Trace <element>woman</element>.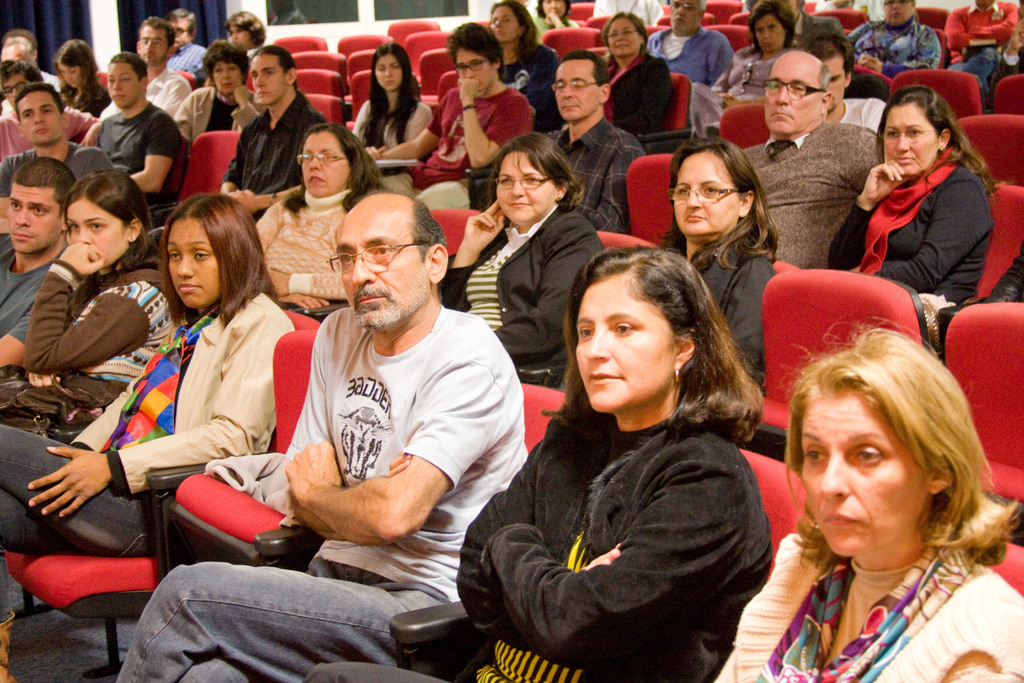
Traced to BBox(292, 250, 768, 682).
